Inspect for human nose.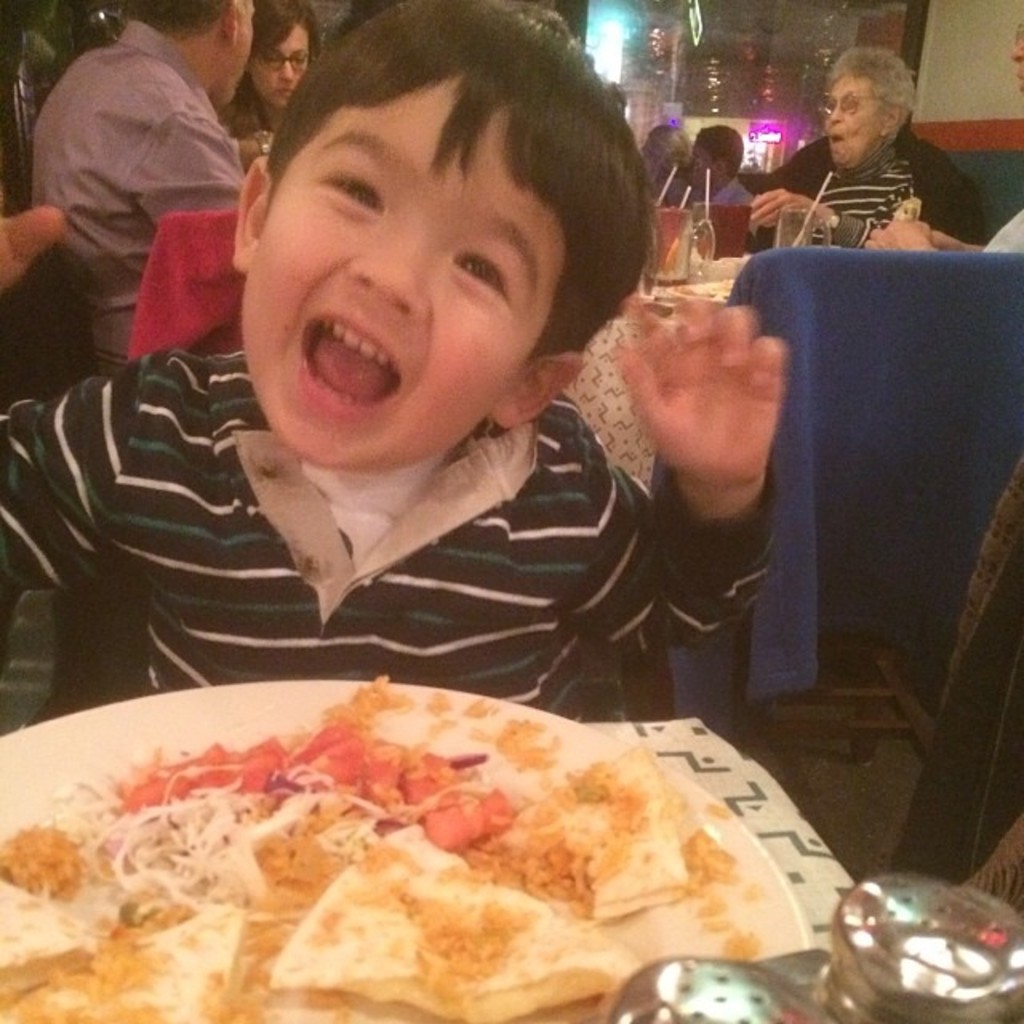
Inspection: select_region(827, 99, 843, 126).
